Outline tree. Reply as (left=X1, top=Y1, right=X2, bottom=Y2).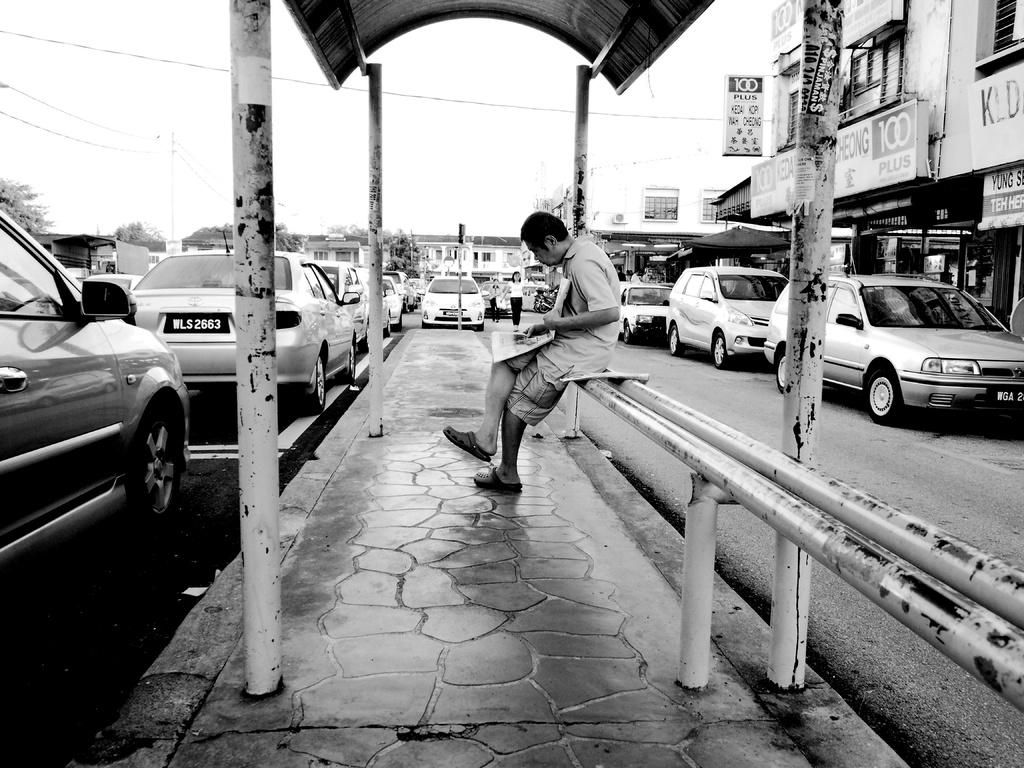
(left=181, top=223, right=233, bottom=249).
